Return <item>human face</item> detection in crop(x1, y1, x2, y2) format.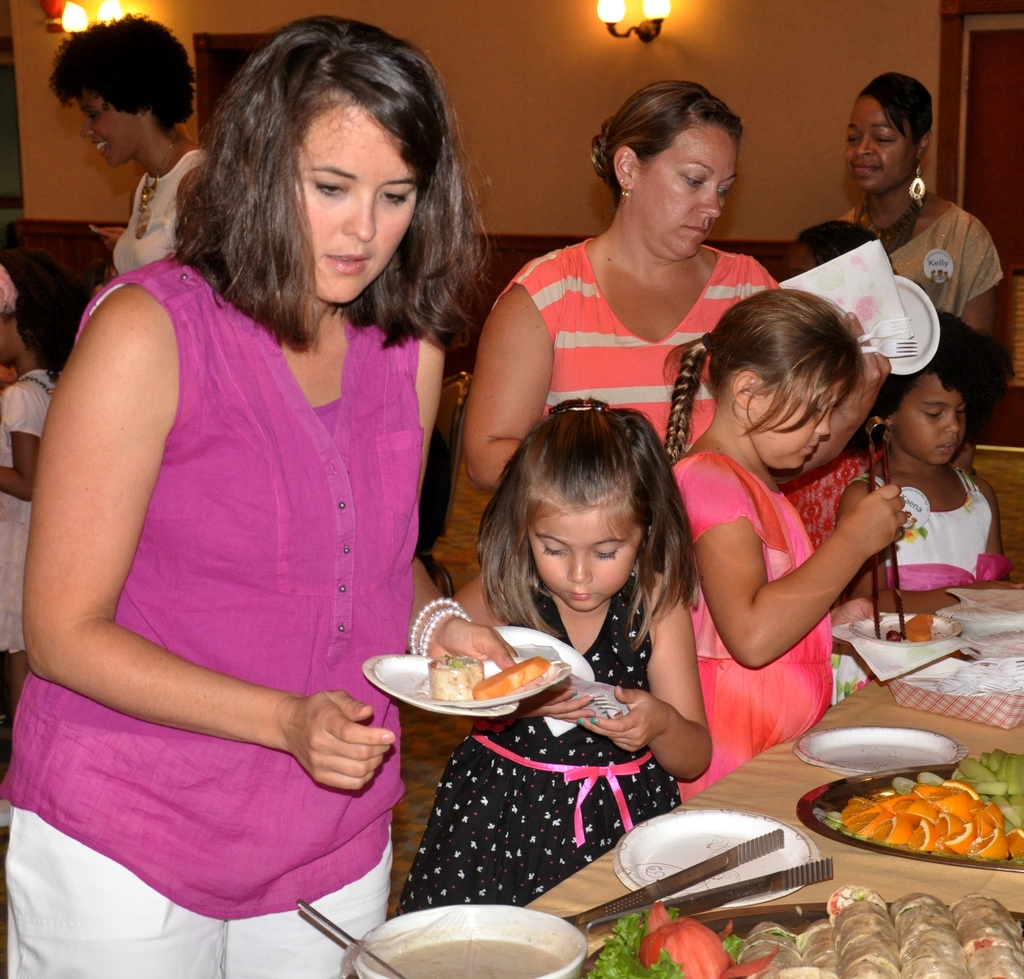
crop(532, 493, 641, 608).
